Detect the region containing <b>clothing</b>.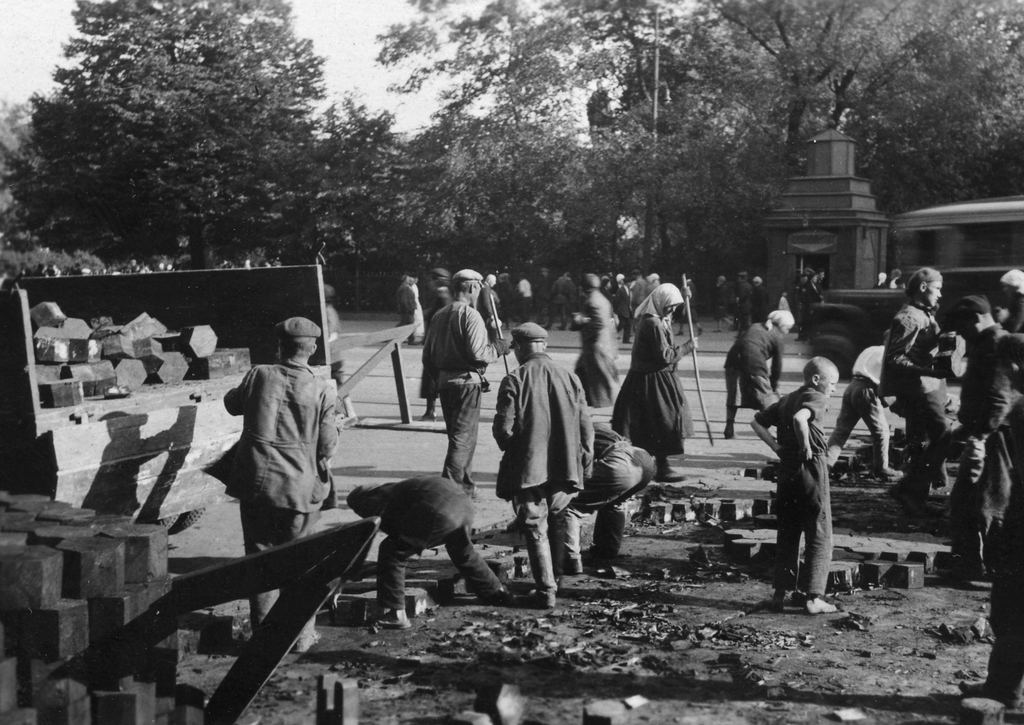
[x1=487, y1=355, x2=600, y2=591].
